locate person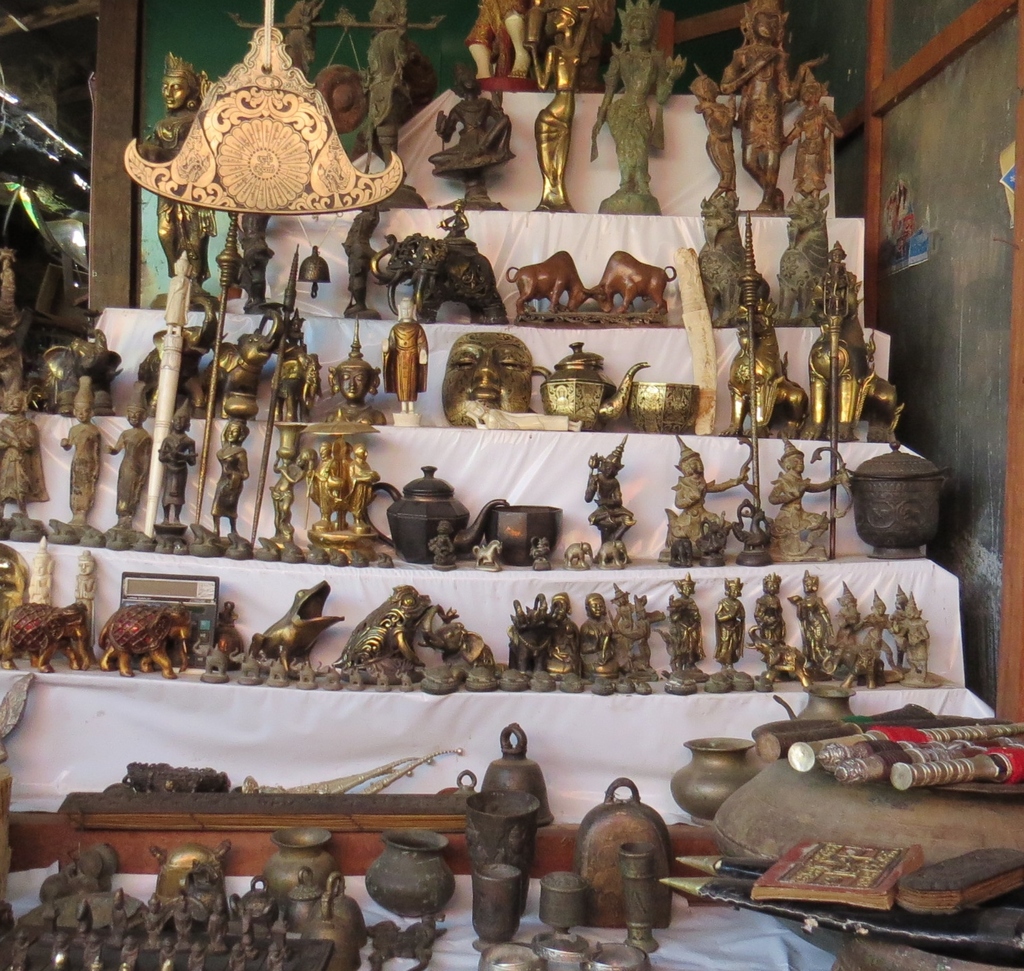
BBox(59, 372, 101, 527)
